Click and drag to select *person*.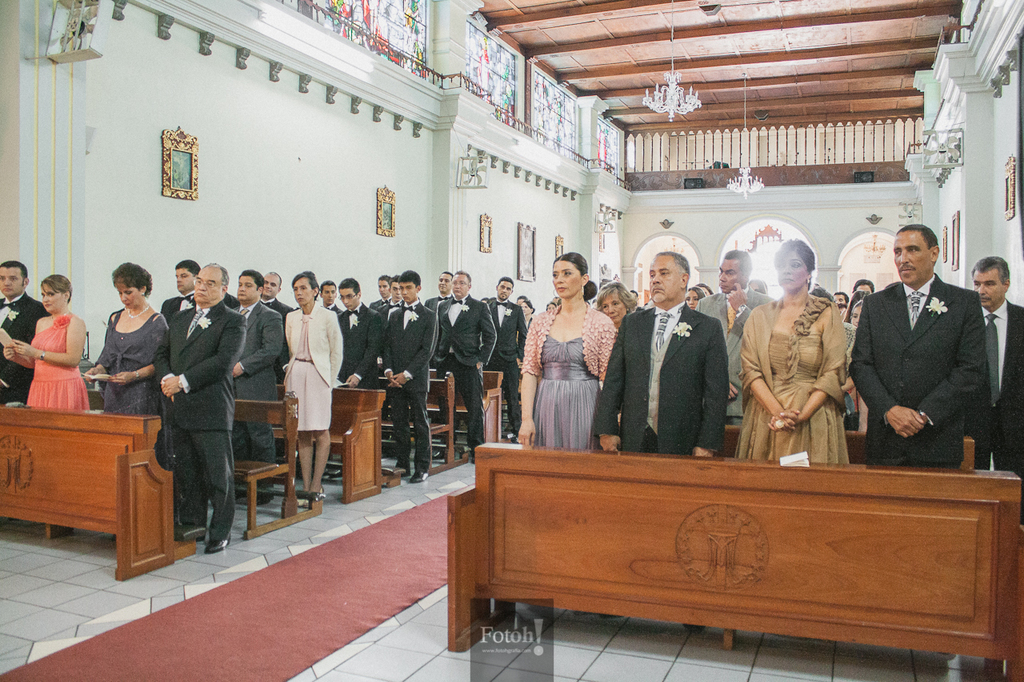
Selection: [x1=506, y1=228, x2=1023, y2=482].
